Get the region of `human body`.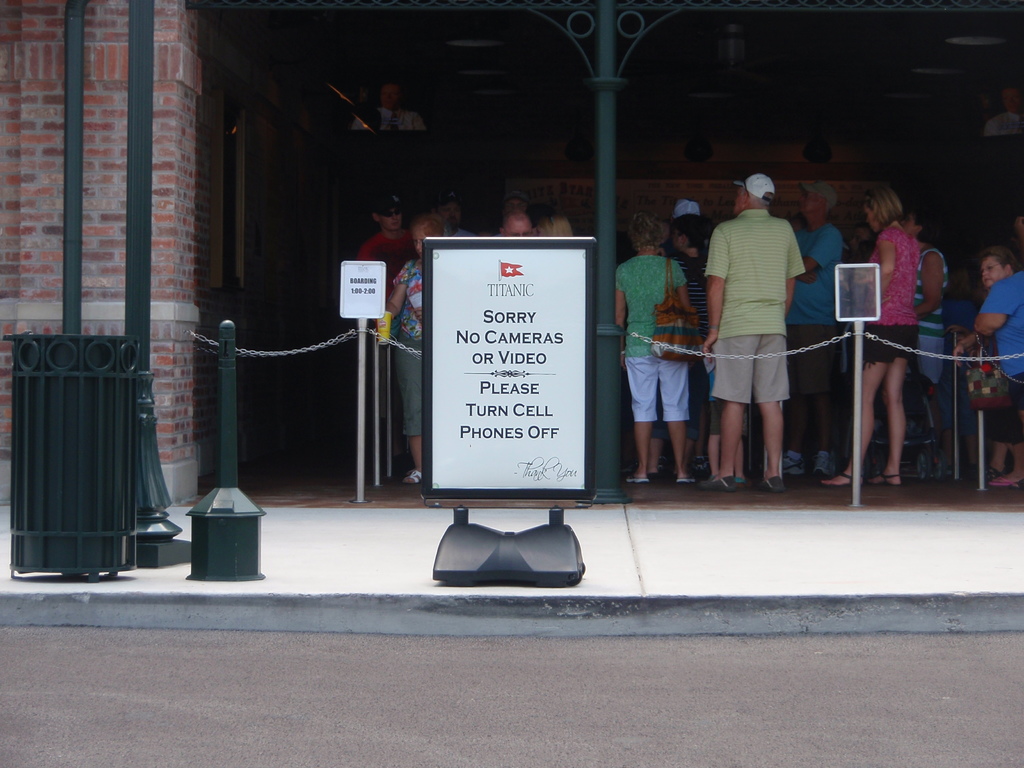
left=819, top=221, right=915, bottom=485.
